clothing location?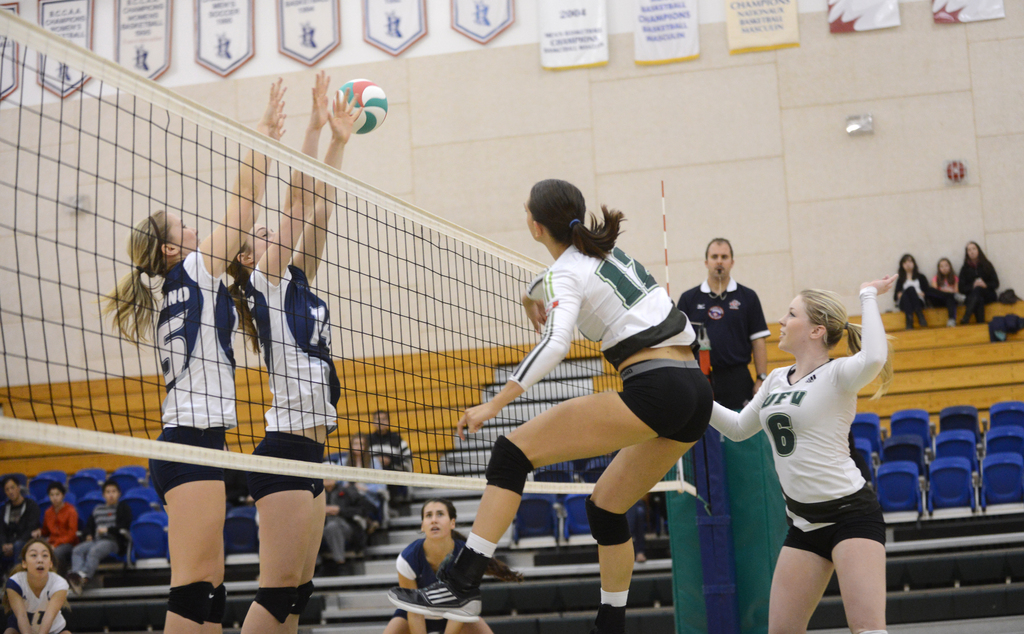
[x1=71, y1=501, x2=127, y2=576]
